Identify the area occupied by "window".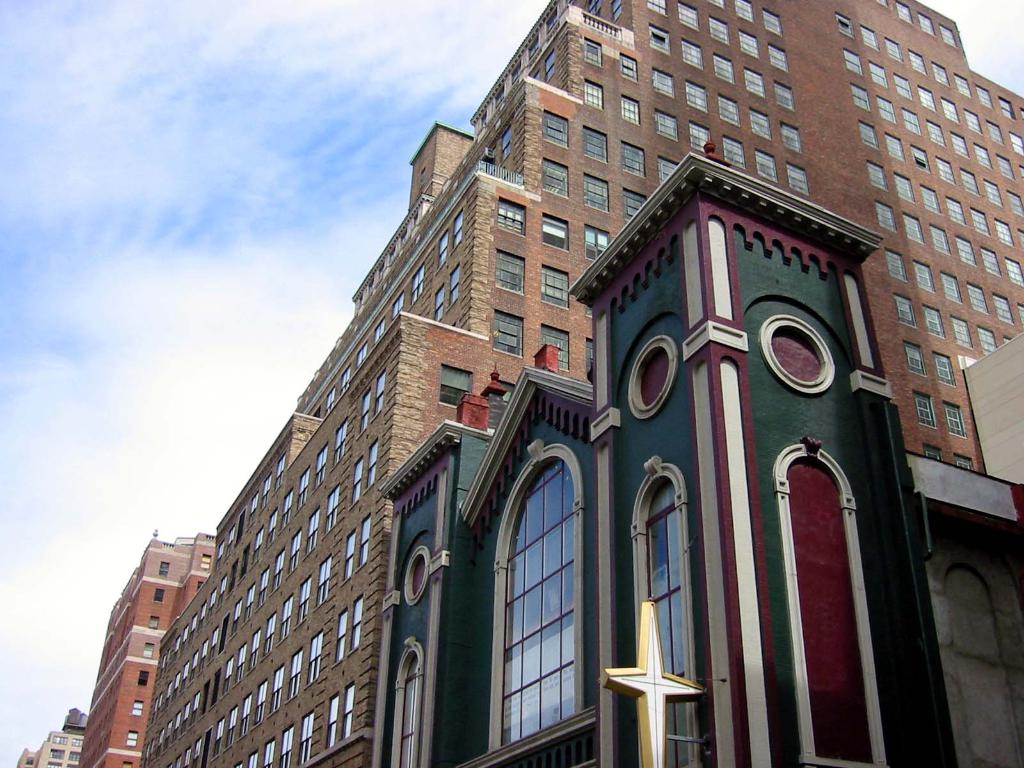
Area: BBox(999, 96, 1017, 120).
